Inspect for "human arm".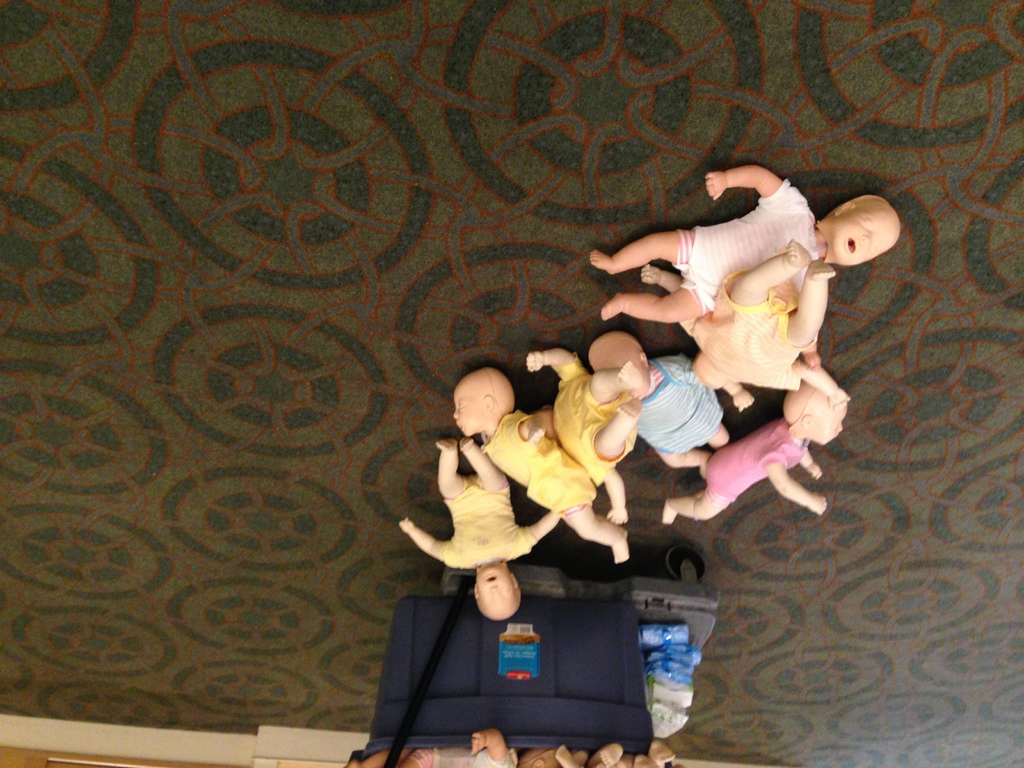
Inspection: [792,363,851,406].
